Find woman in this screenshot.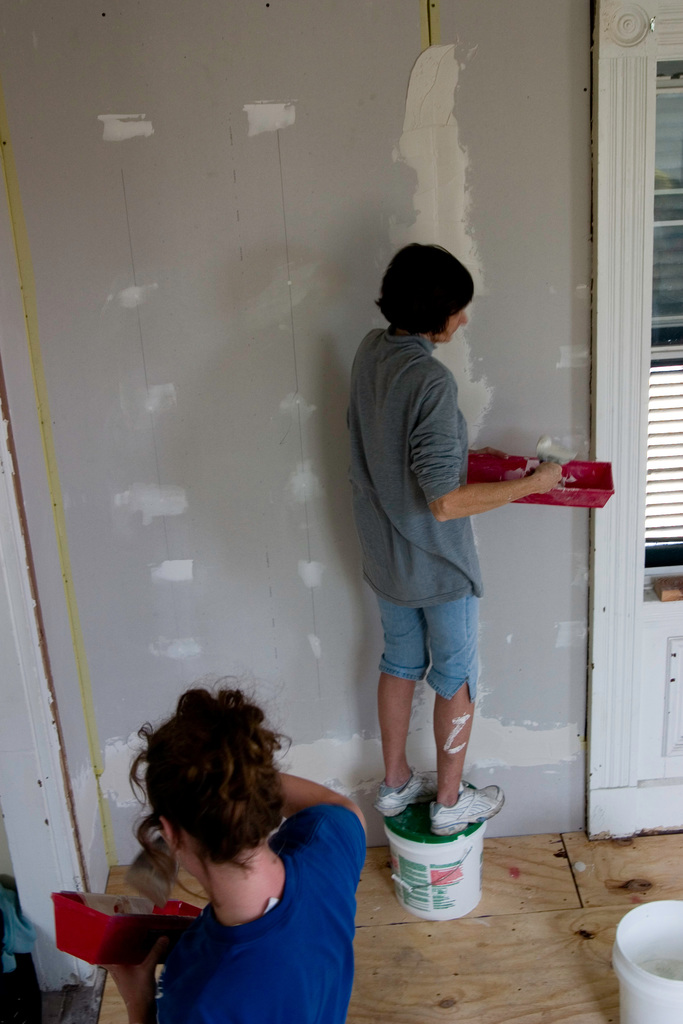
The bounding box for woman is <region>101, 687, 367, 1023</region>.
